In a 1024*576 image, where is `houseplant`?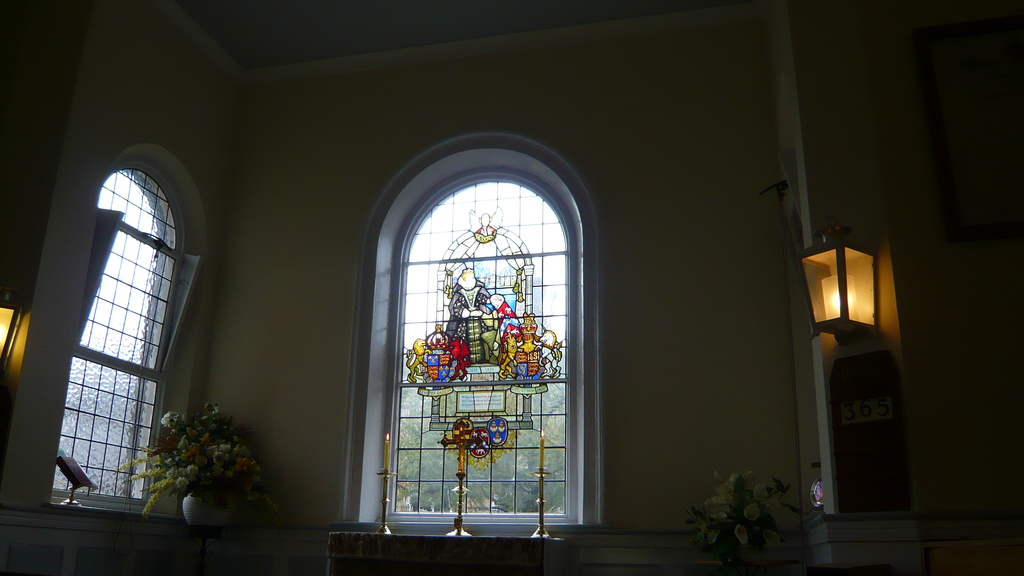
[118, 397, 269, 527].
